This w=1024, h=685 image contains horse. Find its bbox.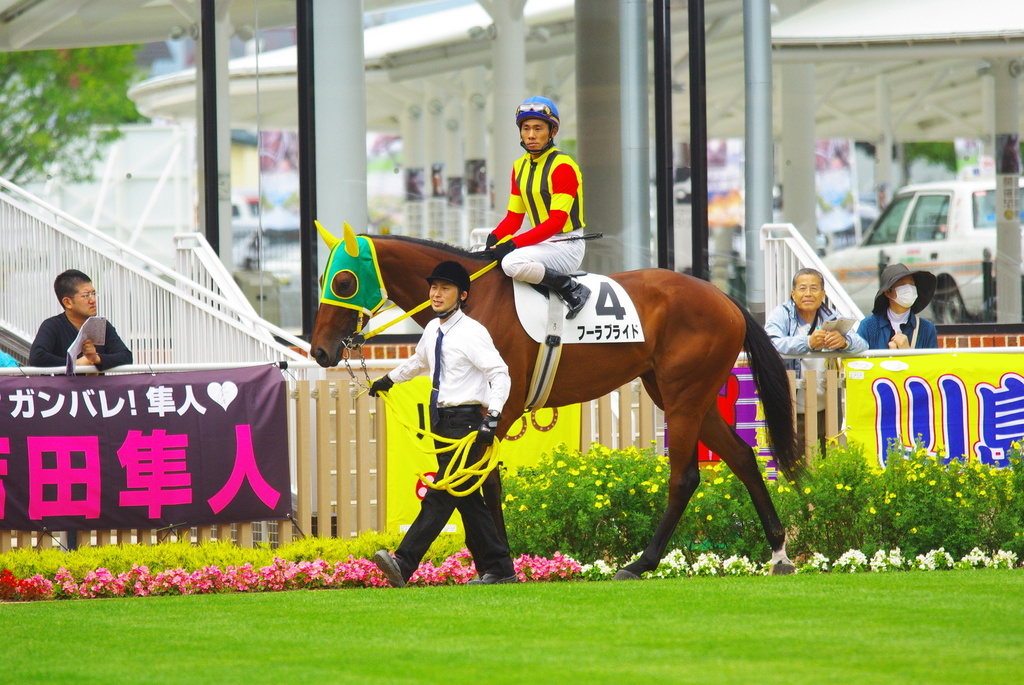
<bbox>305, 216, 817, 579</bbox>.
